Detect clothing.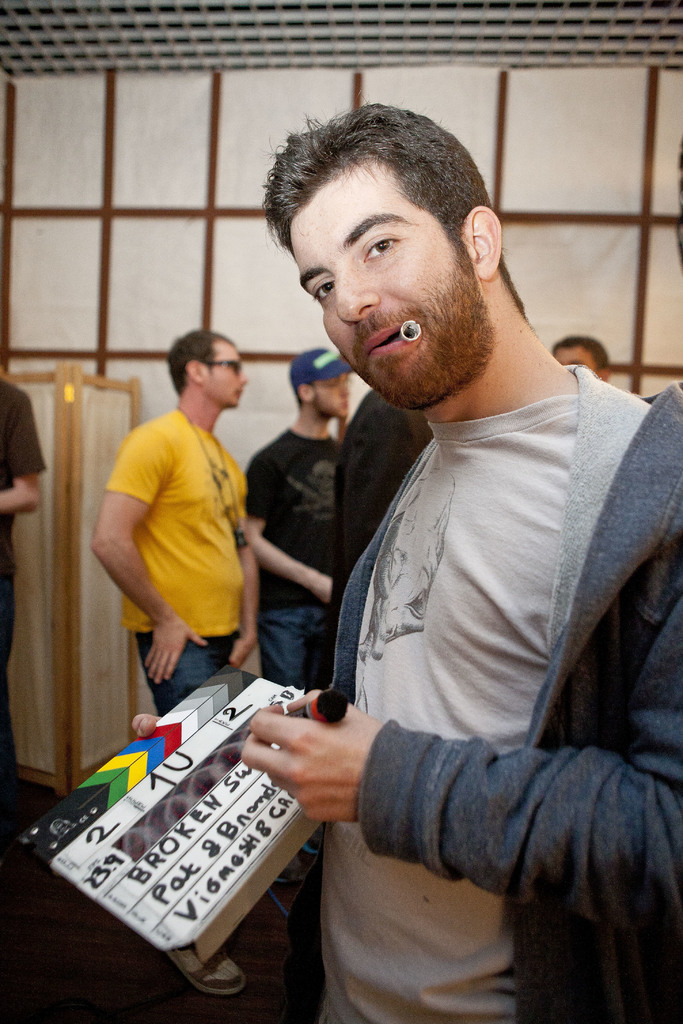
Detected at bbox=[0, 378, 53, 783].
